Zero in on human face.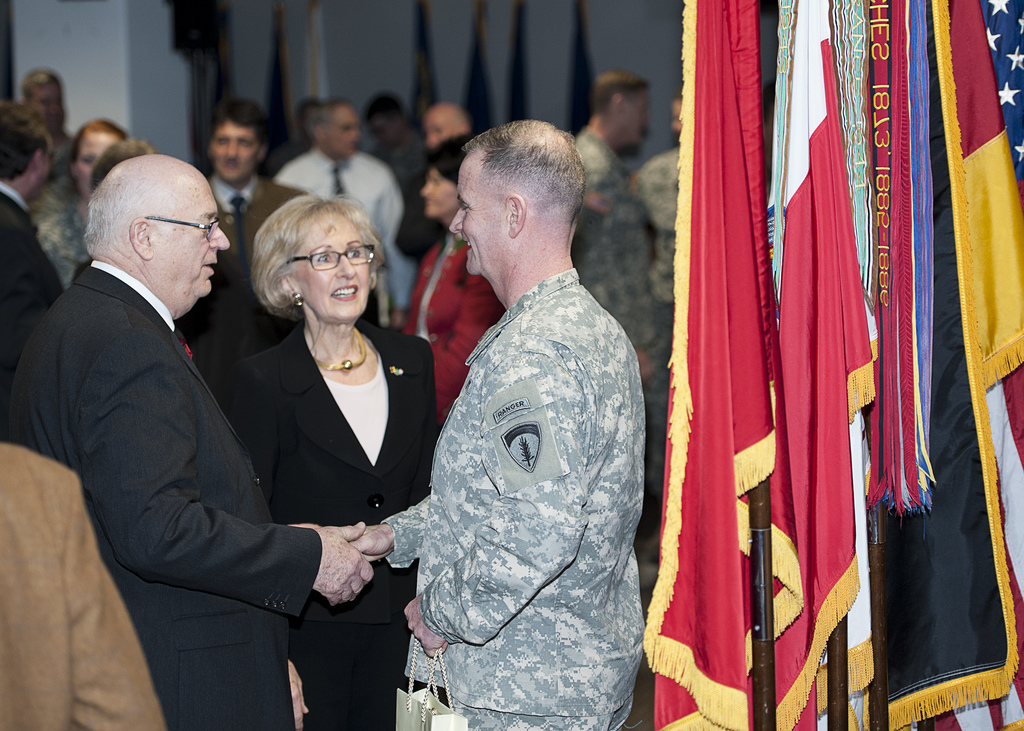
Zeroed in: [x1=620, y1=98, x2=646, y2=141].
